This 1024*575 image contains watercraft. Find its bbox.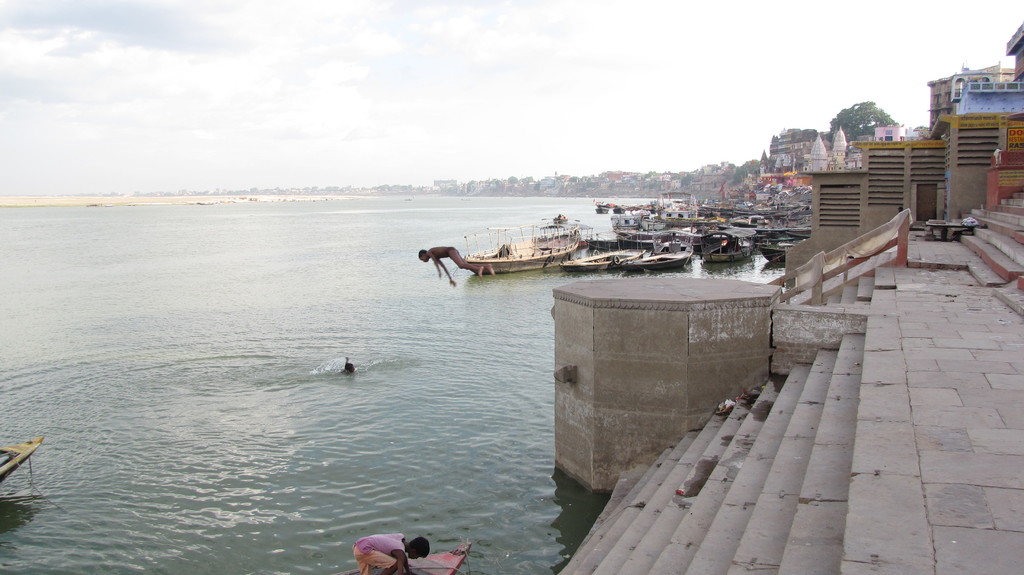
0, 440, 45, 480.
